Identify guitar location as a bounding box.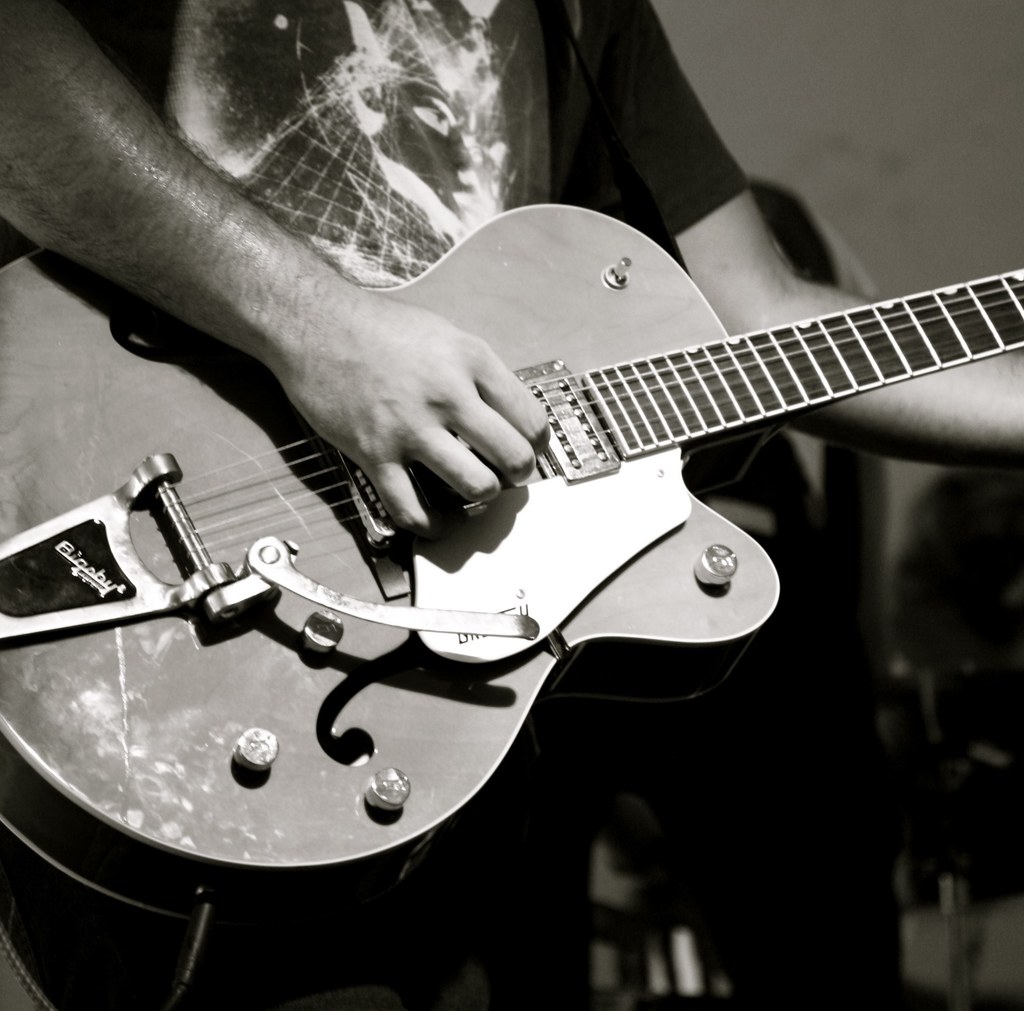
bbox=[0, 201, 1023, 926].
